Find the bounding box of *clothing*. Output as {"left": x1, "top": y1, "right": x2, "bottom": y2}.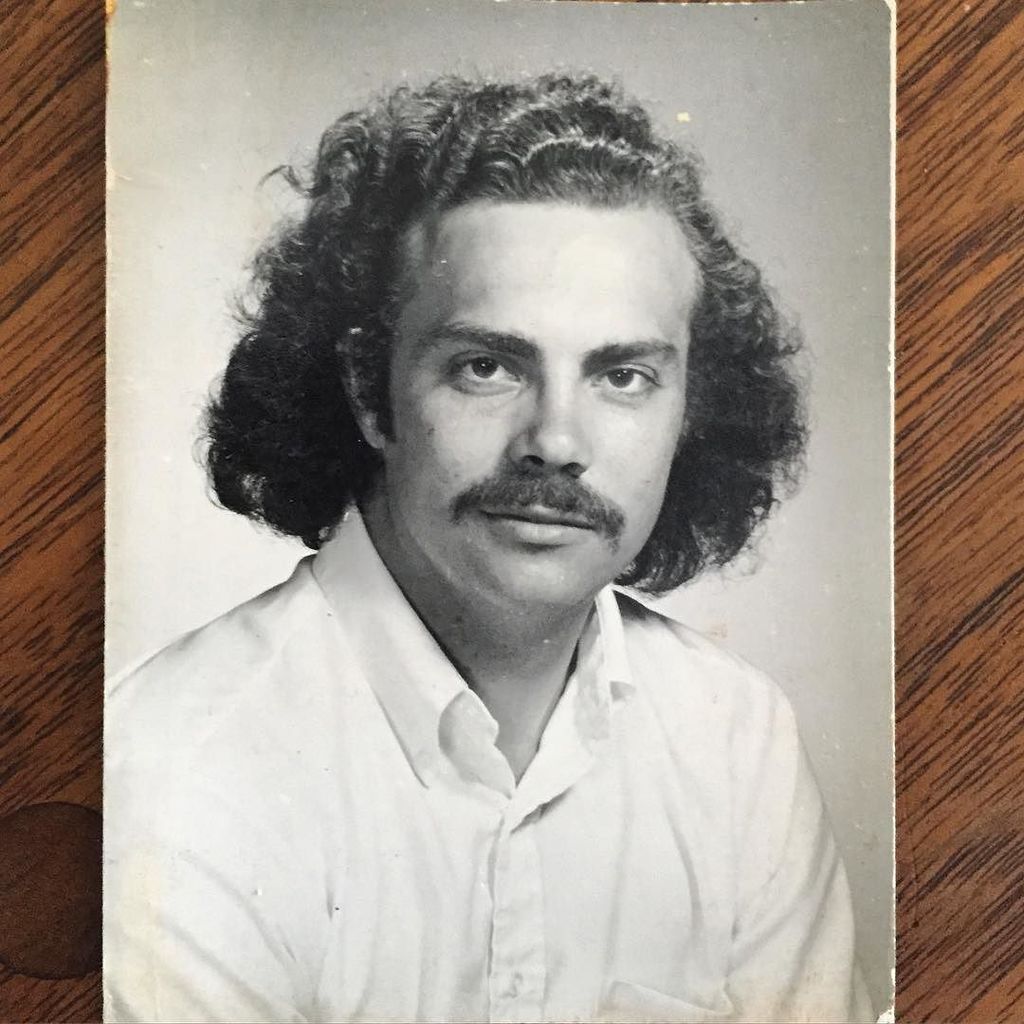
{"left": 101, "top": 496, "right": 878, "bottom": 1023}.
